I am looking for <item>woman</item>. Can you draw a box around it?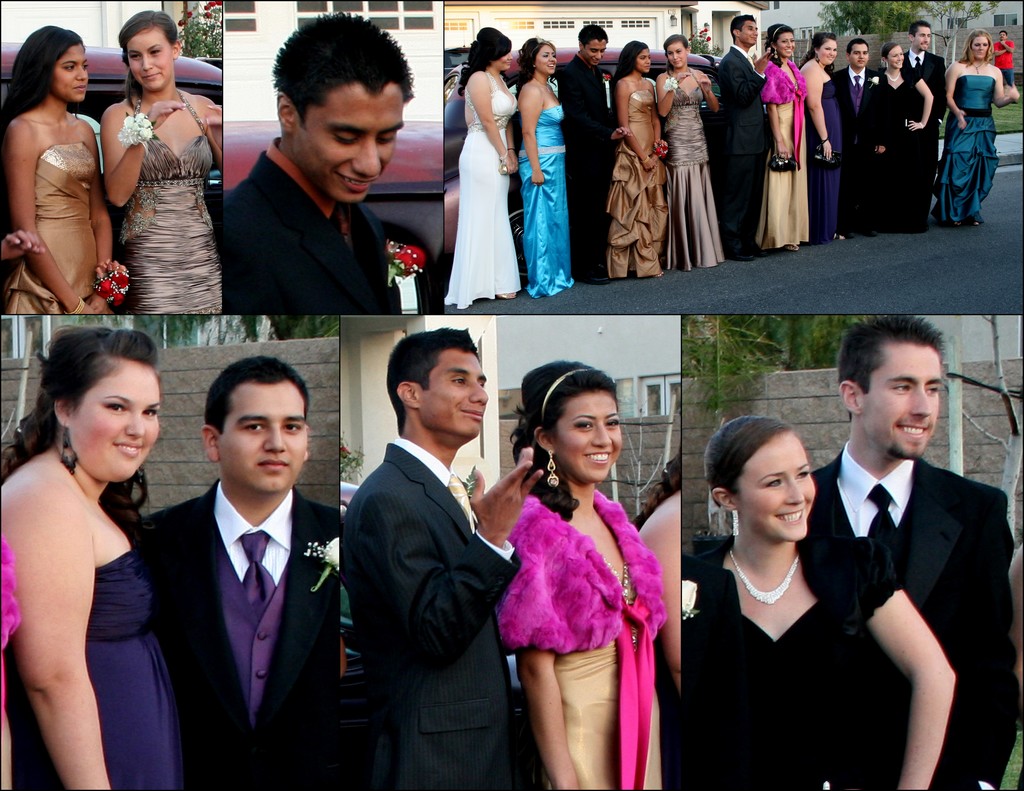
Sure, the bounding box is (682, 417, 960, 790).
